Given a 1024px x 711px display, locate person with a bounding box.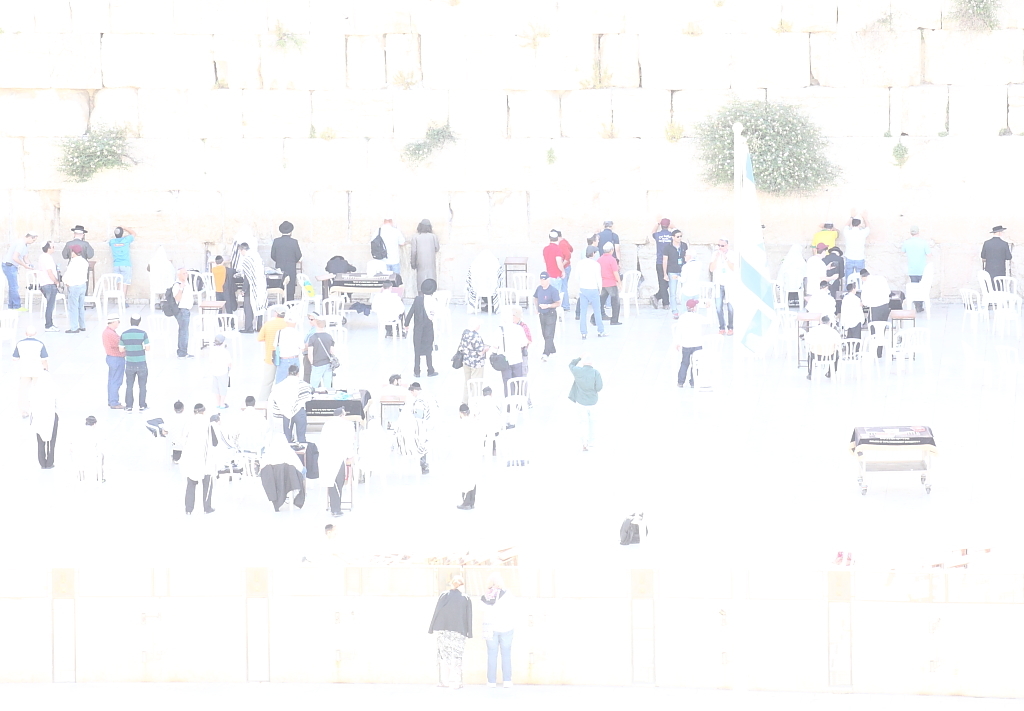
Located: 400:380:430:473.
